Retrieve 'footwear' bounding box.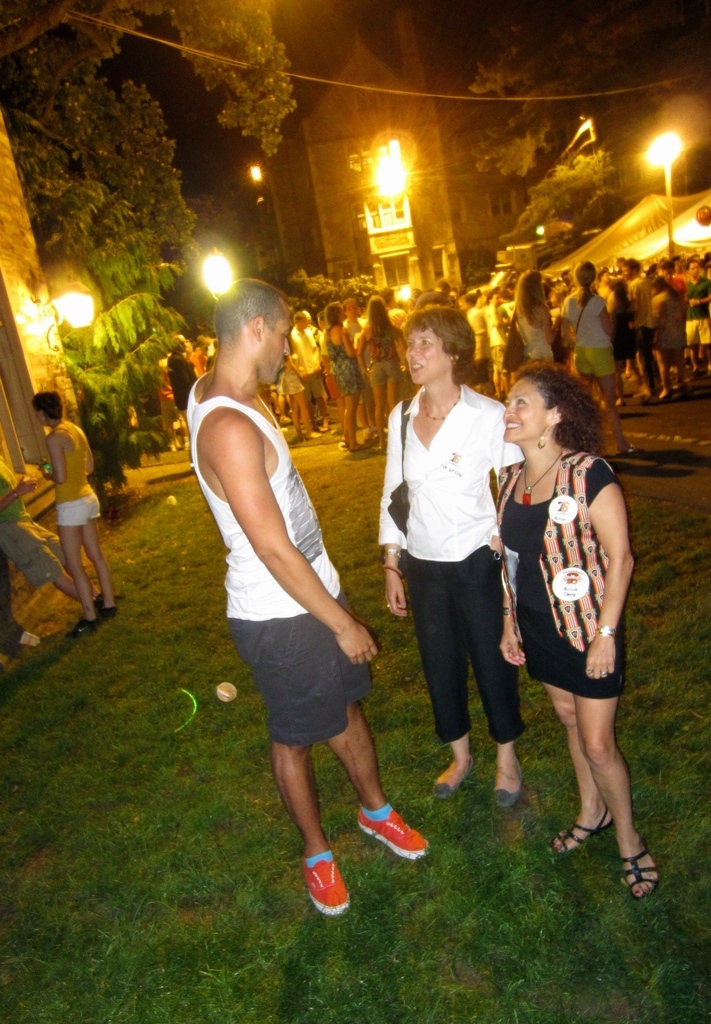
Bounding box: <region>617, 441, 642, 452</region>.
